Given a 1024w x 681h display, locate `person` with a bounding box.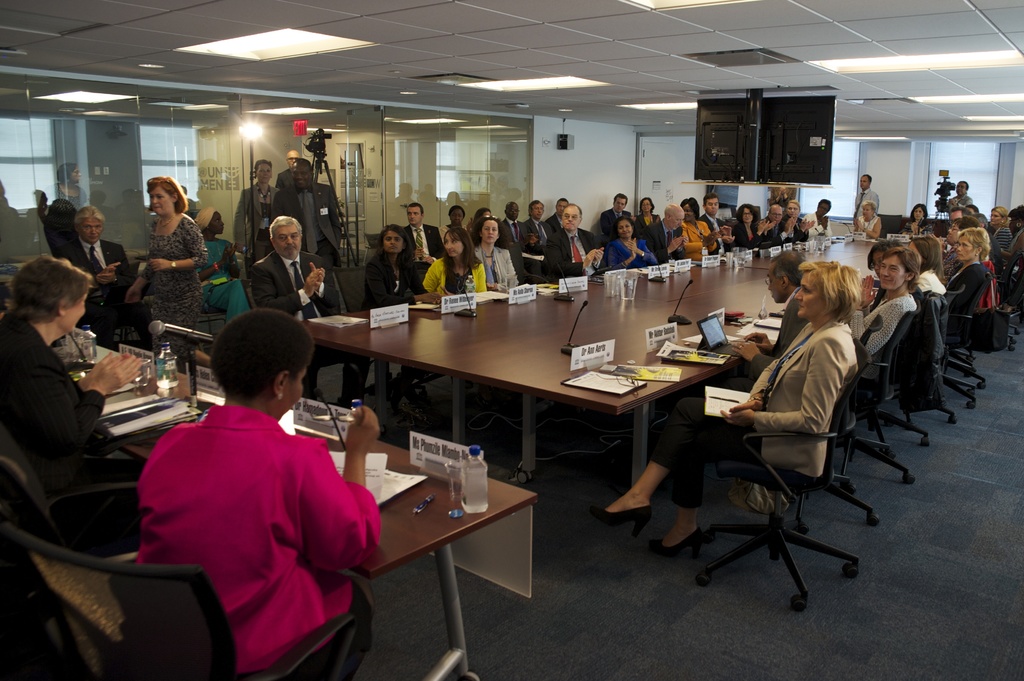
Located: BBox(108, 306, 376, 675).
